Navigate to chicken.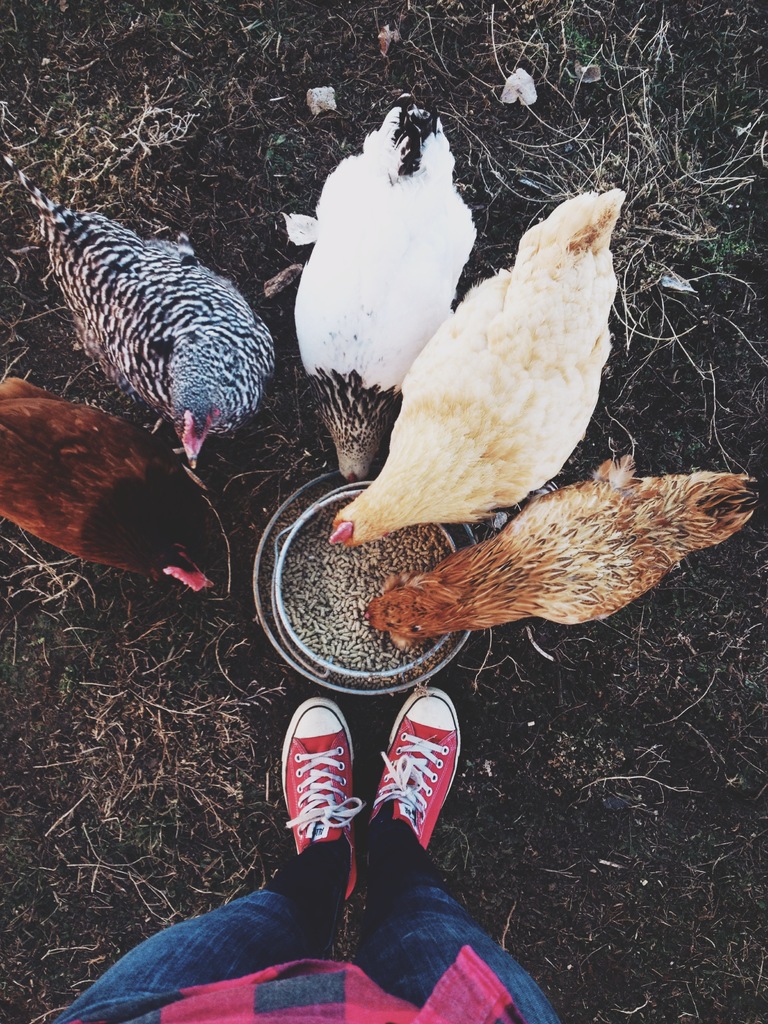
Navigation target: box=[350, 442, 767, 662].
